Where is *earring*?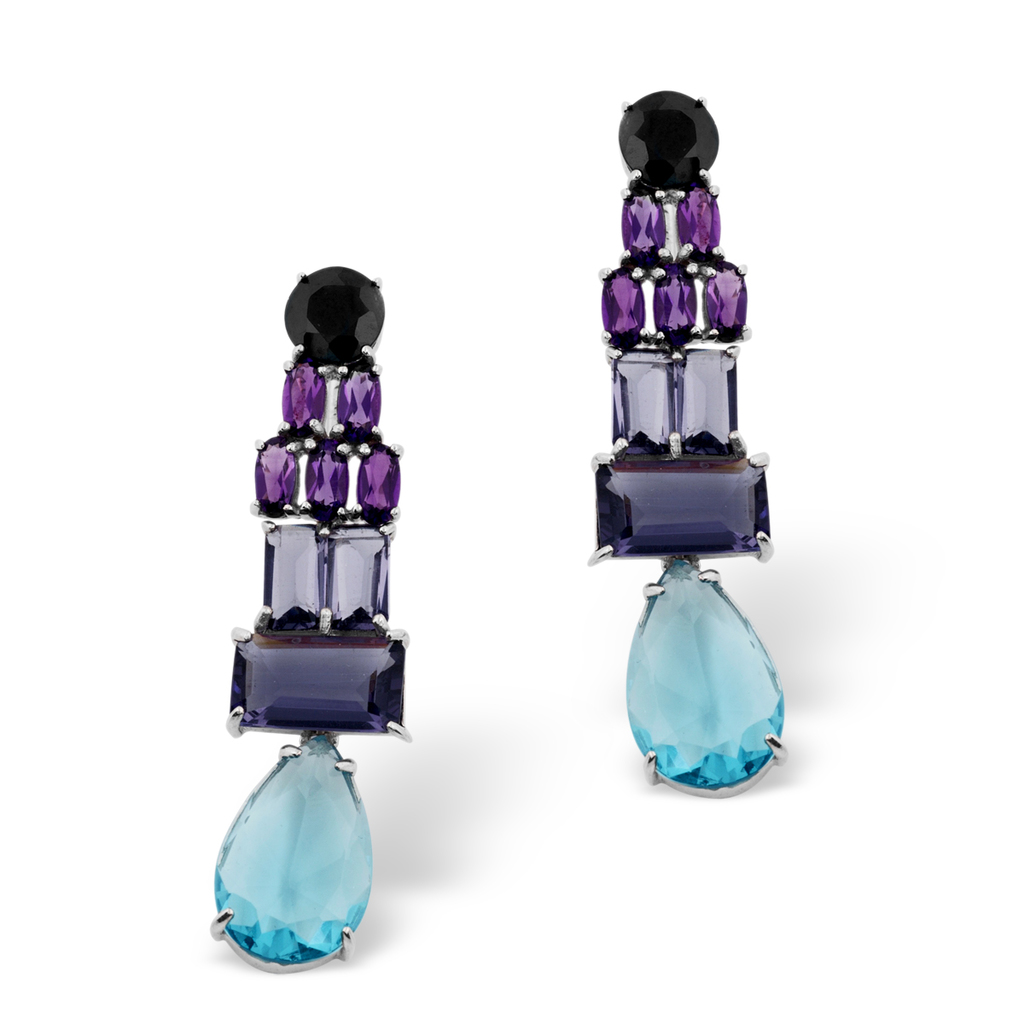
box=[584, 81, 792, 794].
